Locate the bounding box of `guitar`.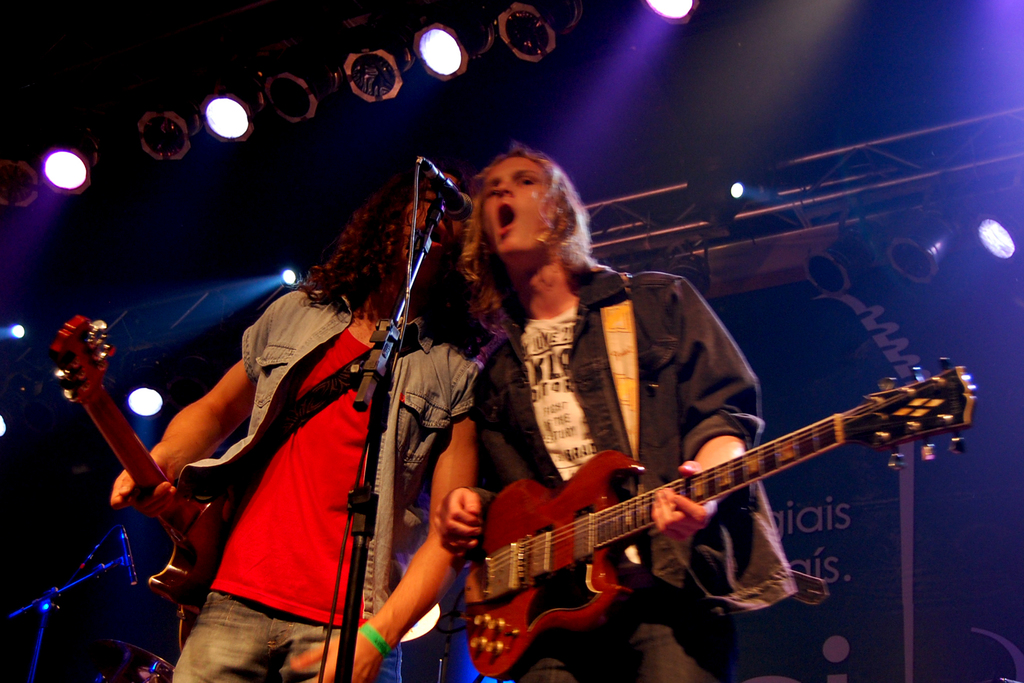
Bounding box: 417, 353, 965, 679.
